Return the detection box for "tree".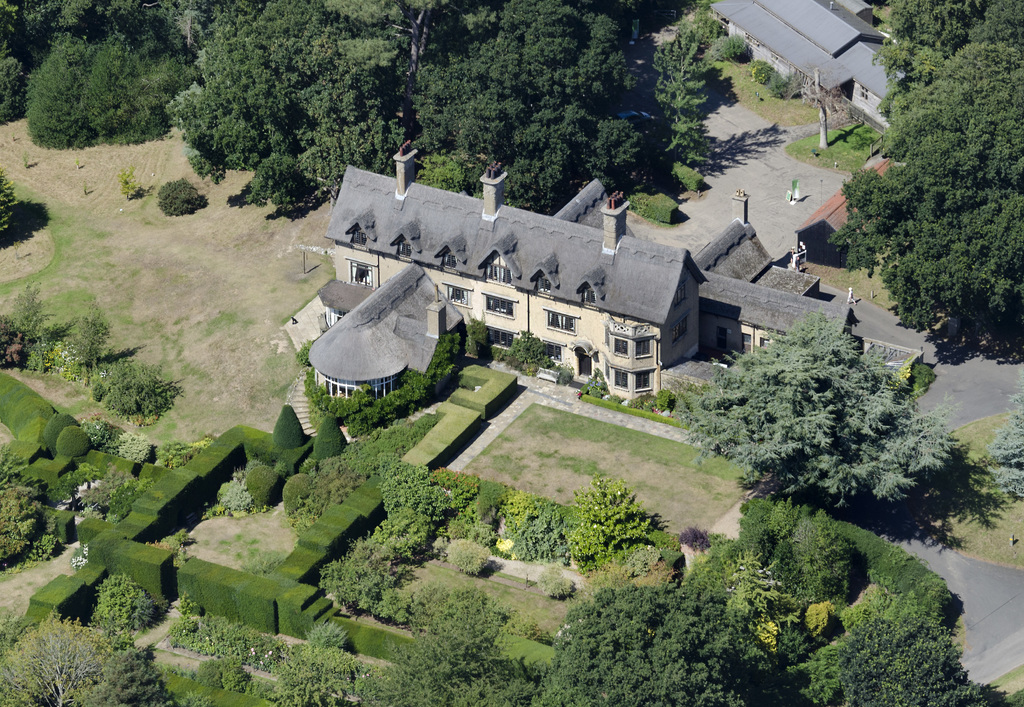
(x1=981, y1=389, x2=1023, y2=498).
